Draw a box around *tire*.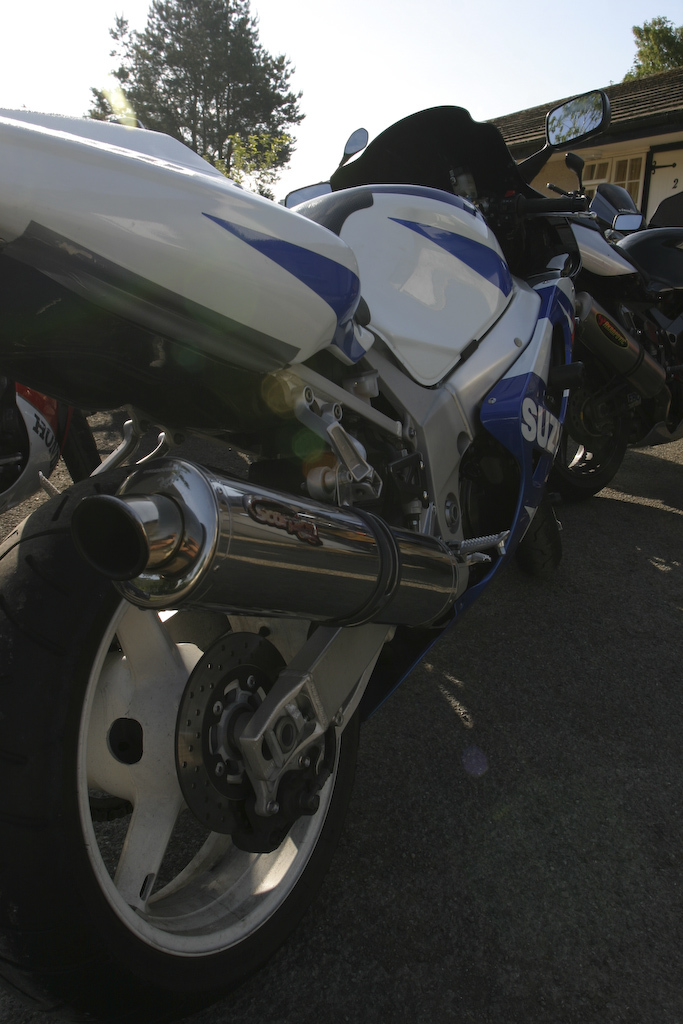
crop(0, 488, 348, 985).
